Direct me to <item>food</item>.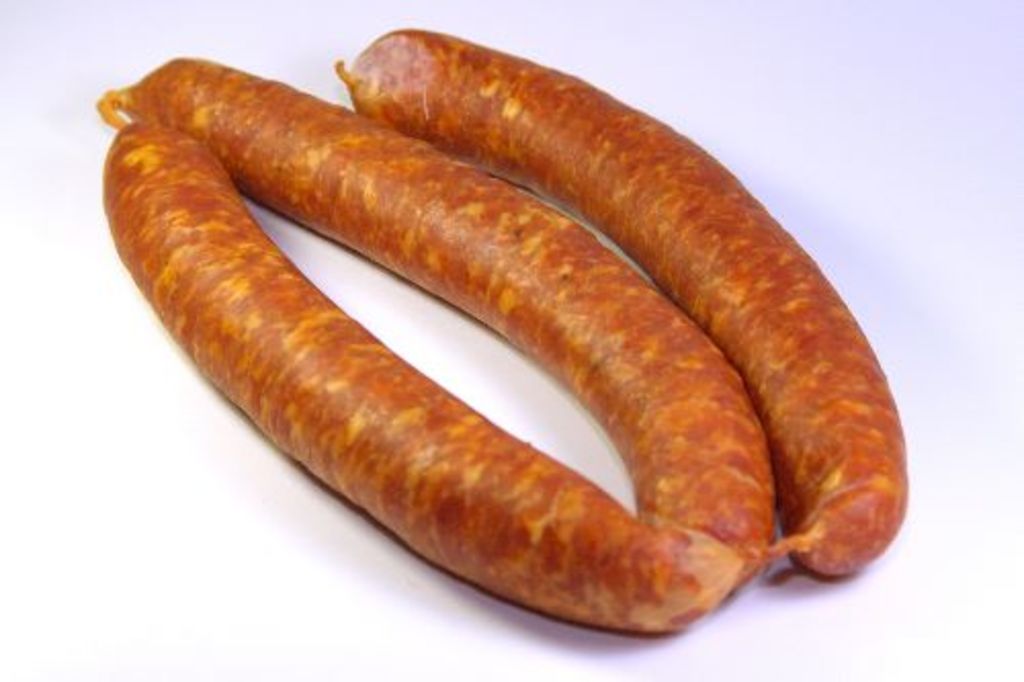
Direction: <bbox>96, 23, 915, 643</bbox>.
